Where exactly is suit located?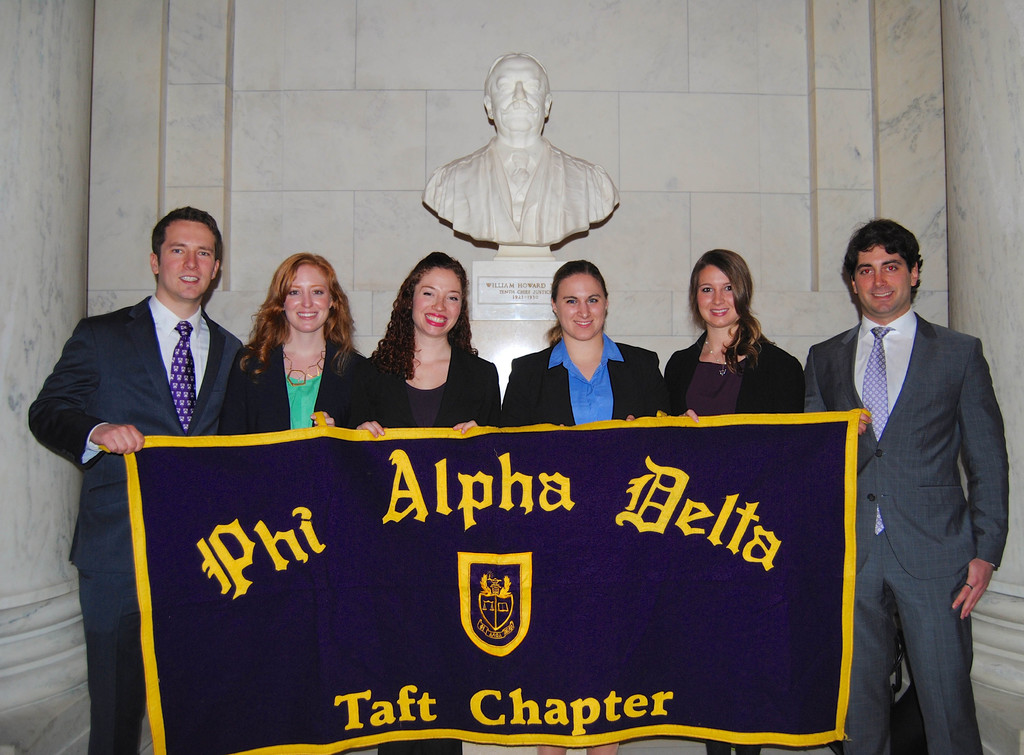
Its bounding box is select_region(29, 293, 243, 754).
